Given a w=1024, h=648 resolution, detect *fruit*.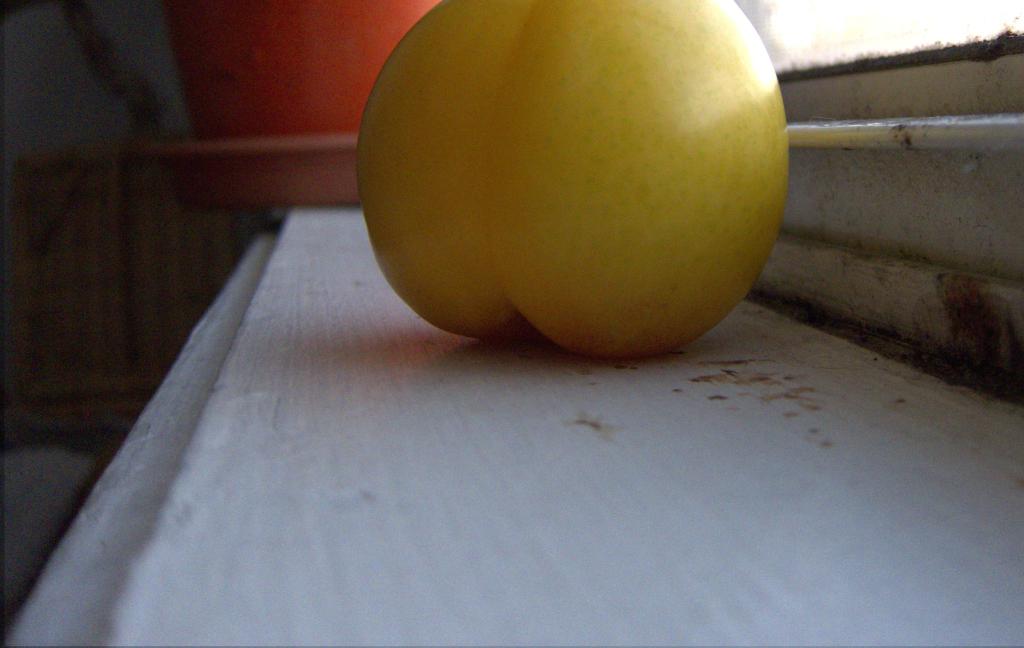
rect(355, 0, 807, 359).
